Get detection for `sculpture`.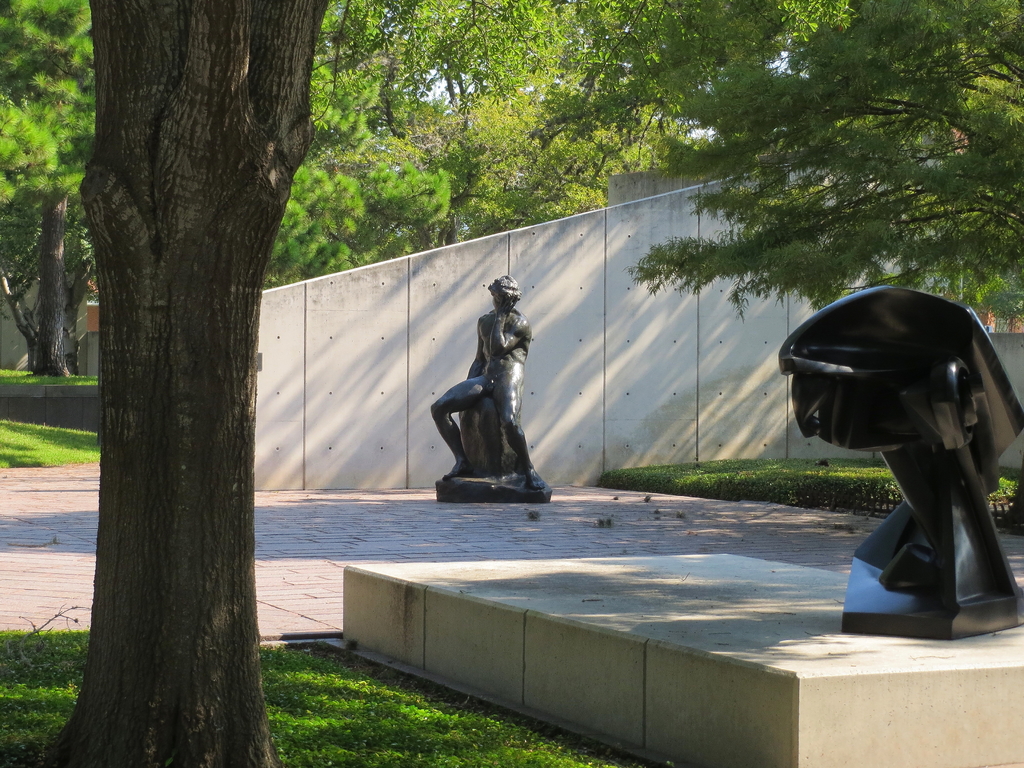
Detection: [784,282,1023,638].
